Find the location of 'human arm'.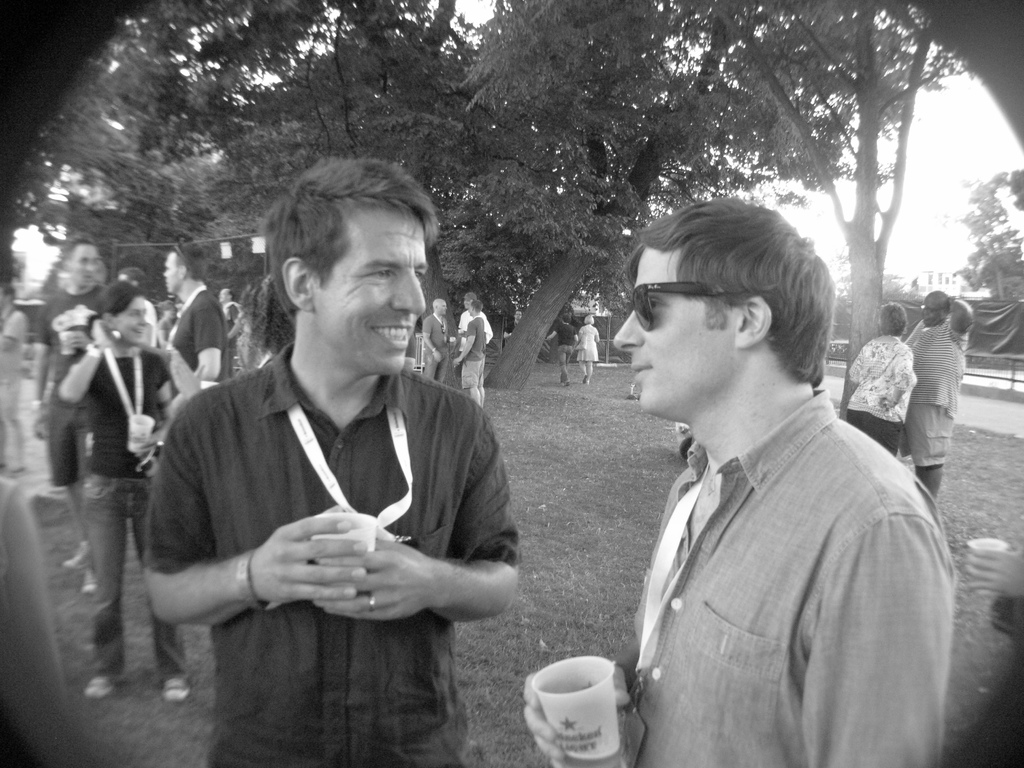
Location: [307, 410, 525, 628].
